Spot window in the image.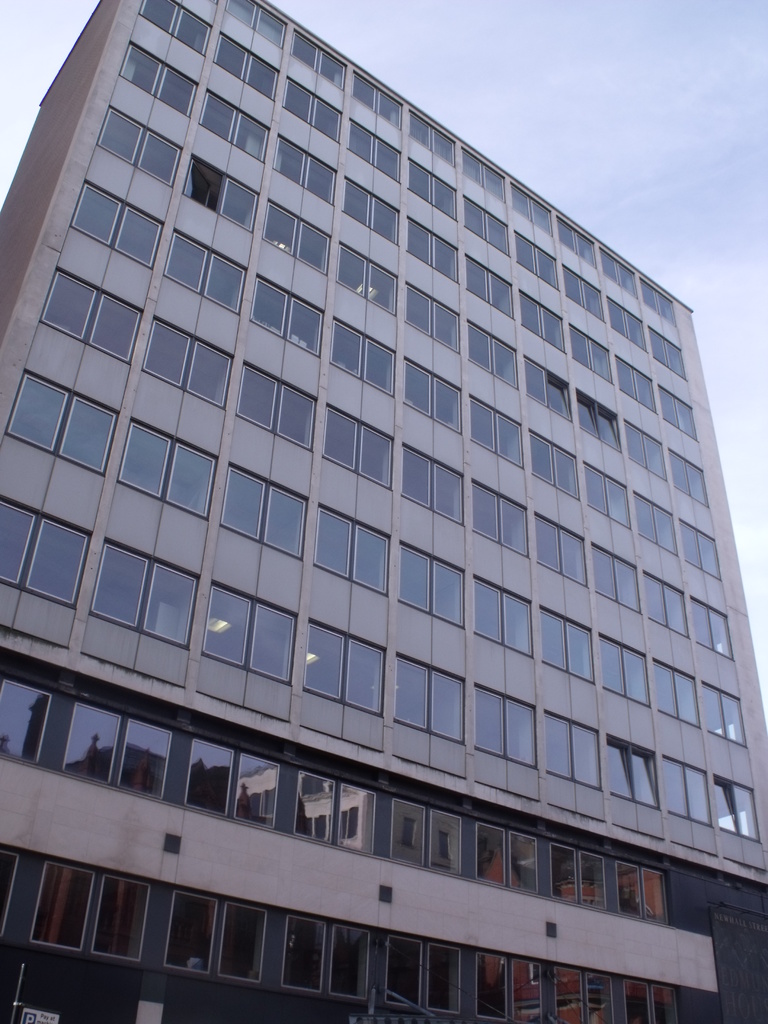
window found at [260,204,333,276].
